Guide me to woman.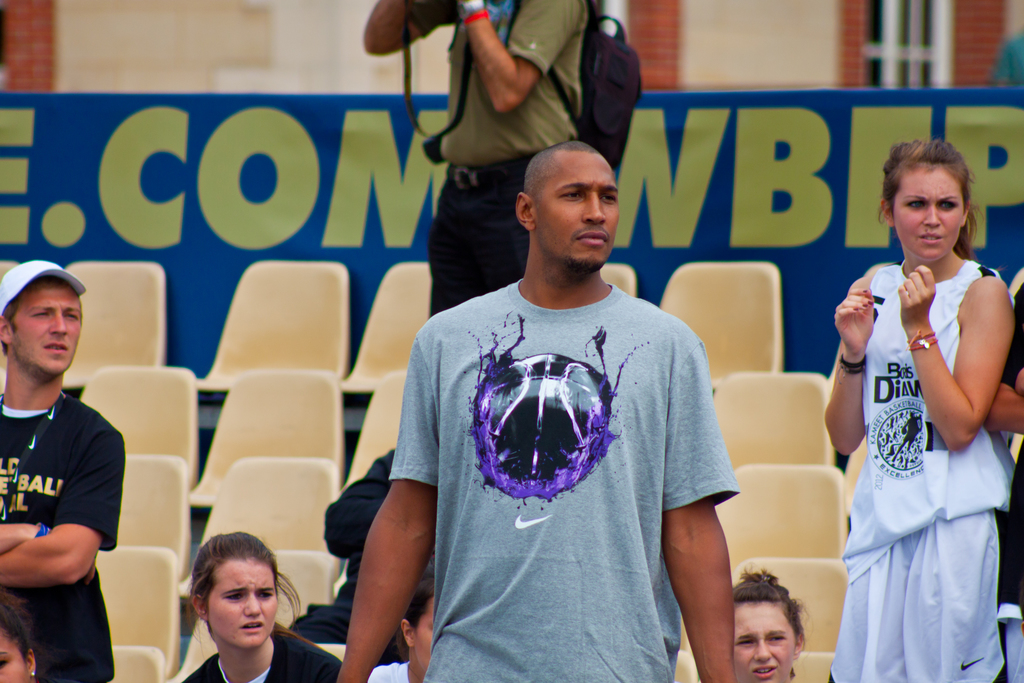
Guidance: 731,563,812,682.
